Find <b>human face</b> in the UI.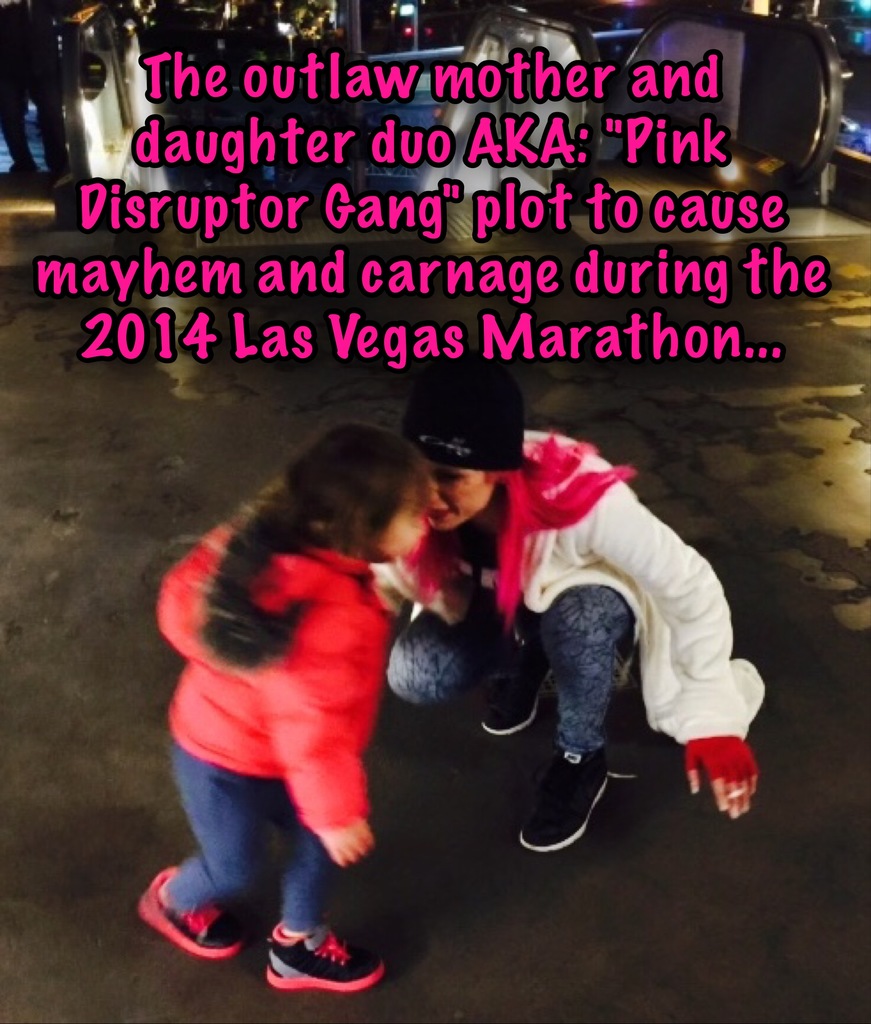
UI element at [372,479,439,556].
